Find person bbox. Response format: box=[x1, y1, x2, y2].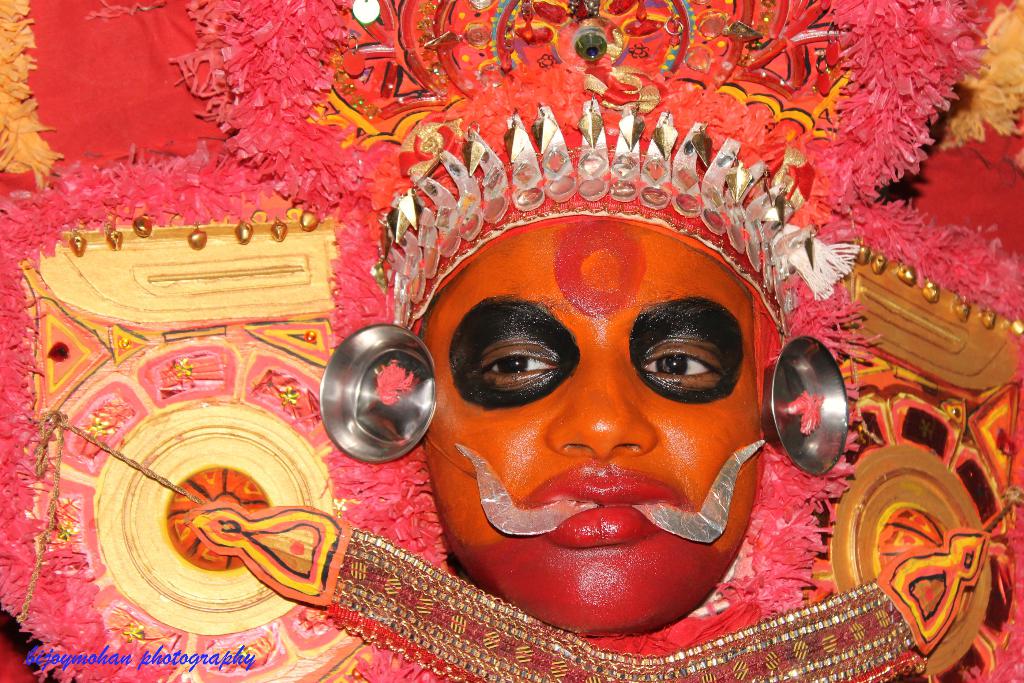
box=[417, 221, 758, 643].
